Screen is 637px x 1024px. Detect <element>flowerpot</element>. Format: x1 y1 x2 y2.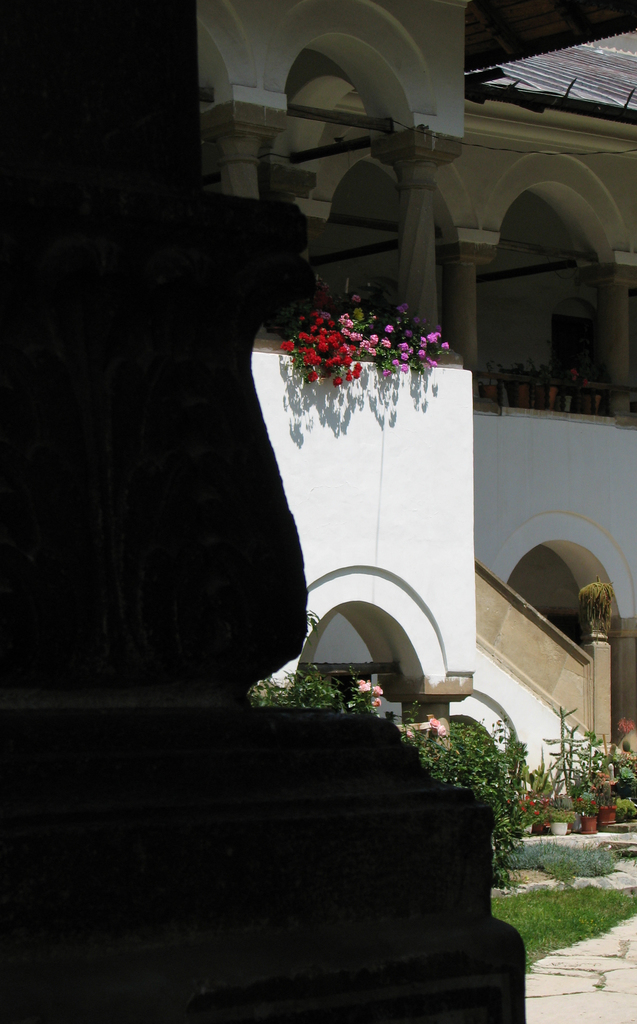
596 797 618 841.
